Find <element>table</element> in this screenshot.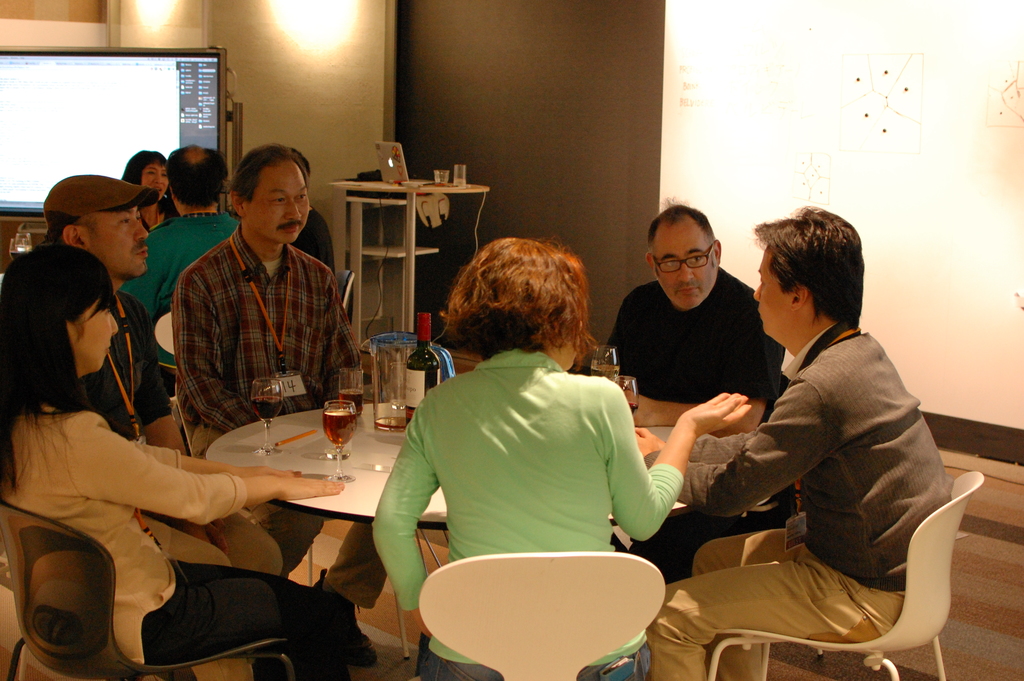
The bounding box for <element>table</element> is 201, 395, 706, 680.
